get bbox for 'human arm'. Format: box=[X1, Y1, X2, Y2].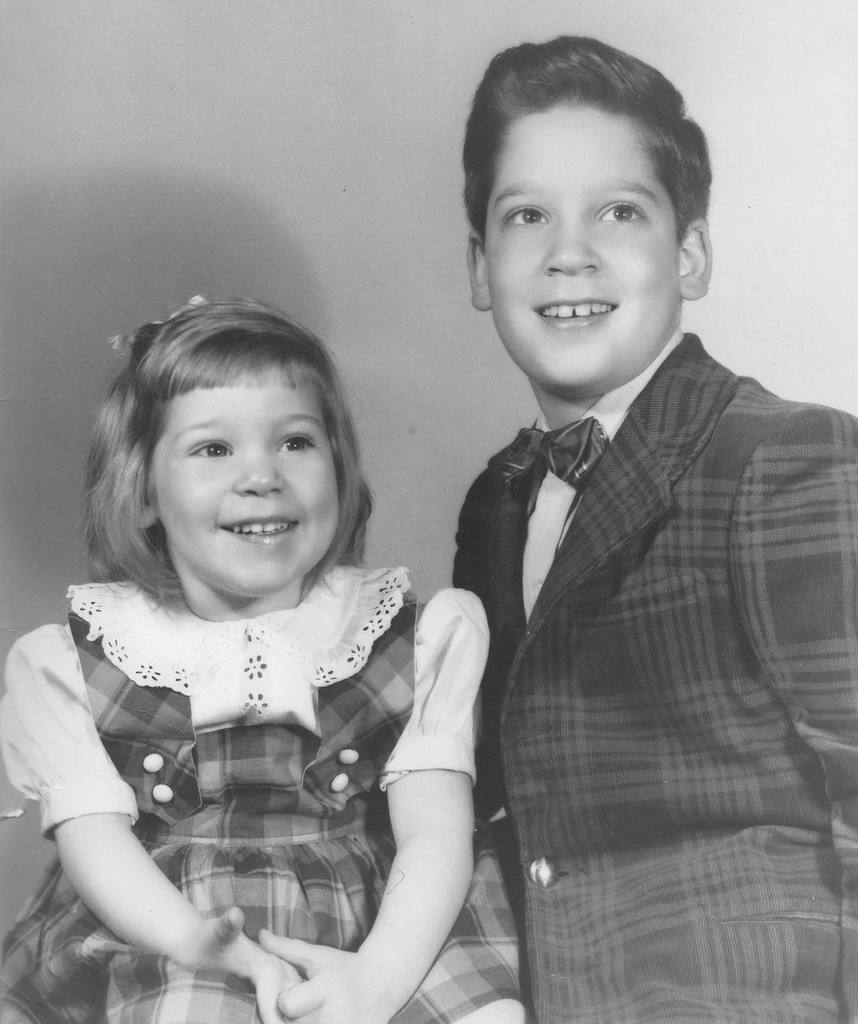
box=[43, 654, 229, 976].
